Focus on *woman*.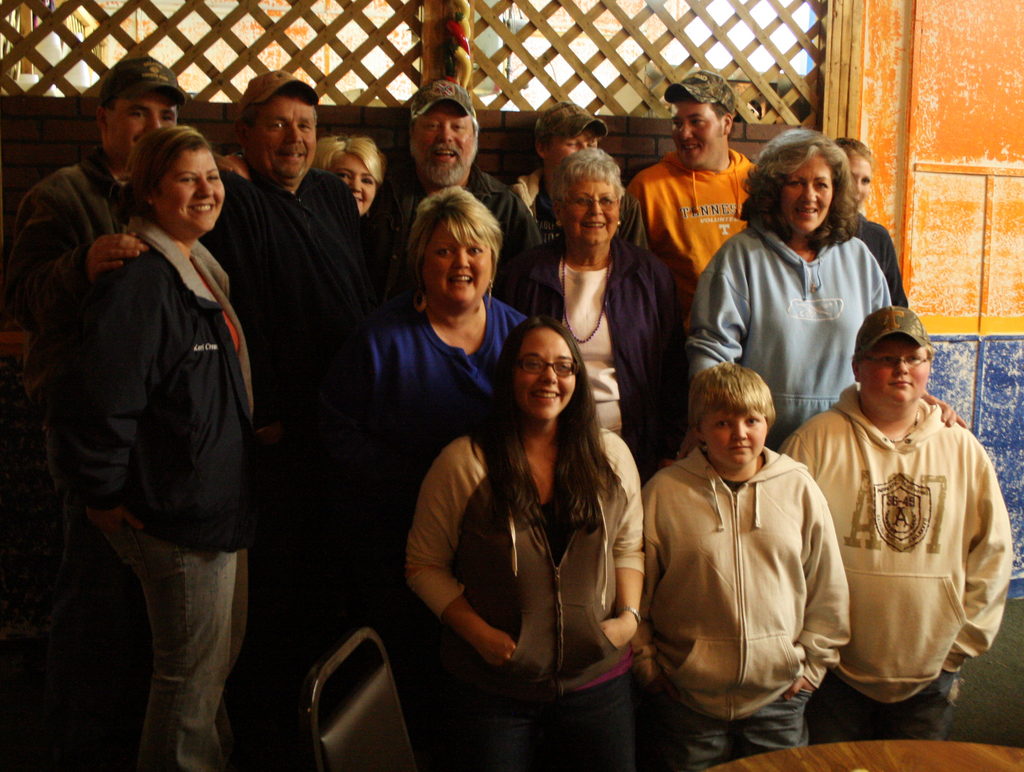
Focused at 488, 147, 700, 487.
